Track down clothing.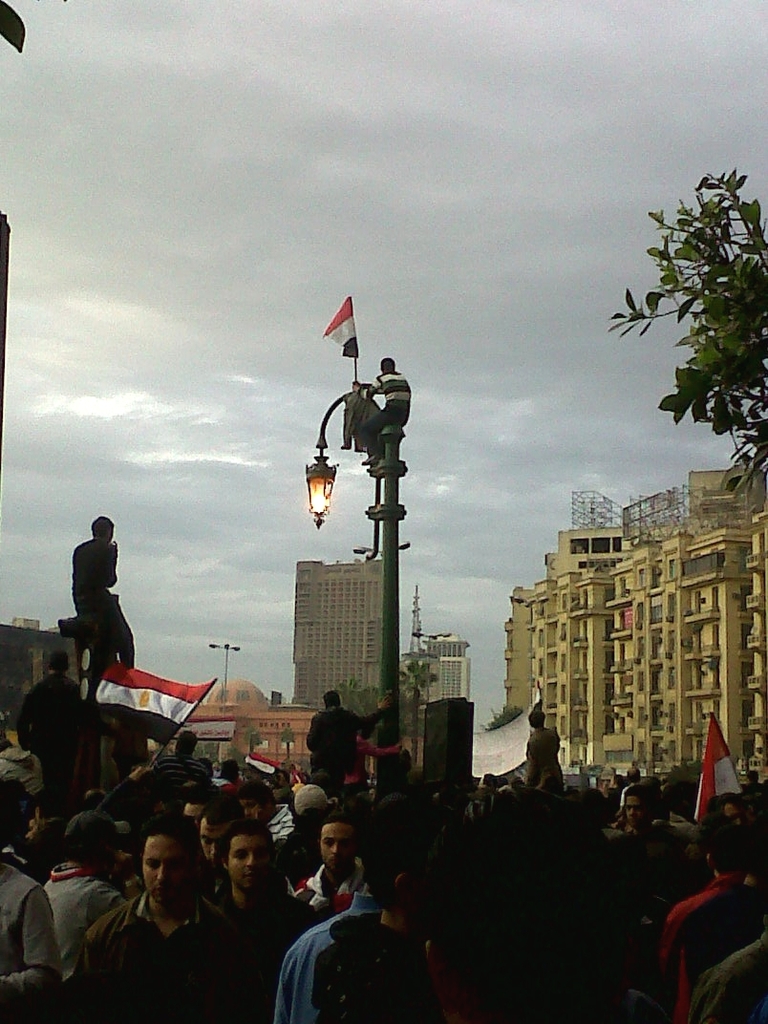
Tracked to x1=339 y1=729 x2=401 y2=800.
